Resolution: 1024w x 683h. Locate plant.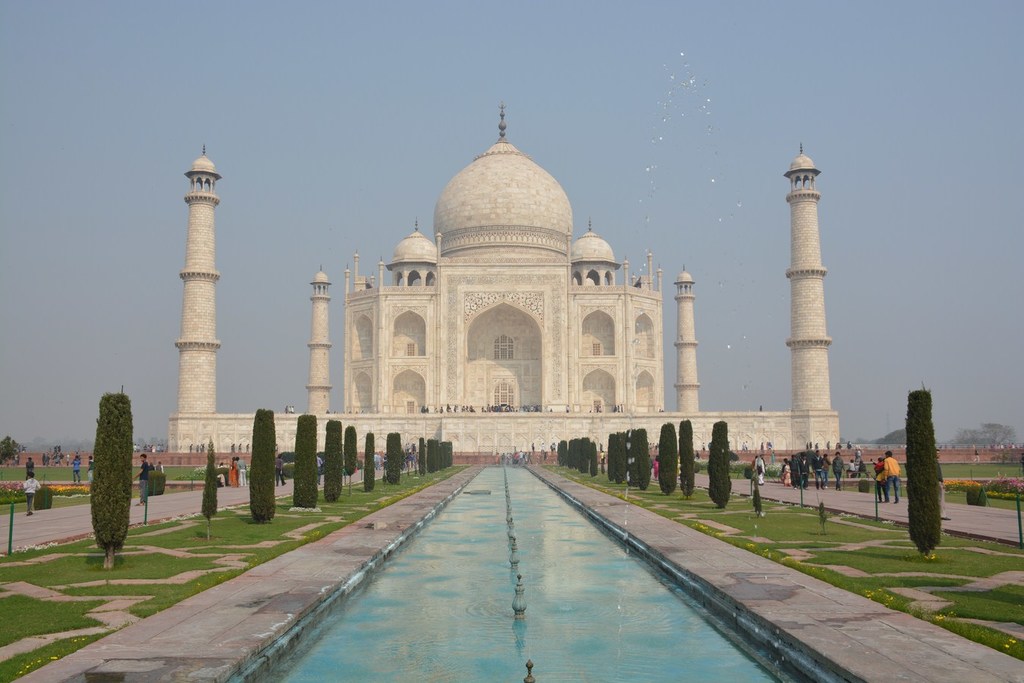
(left=718, top=457, right=754, bottom=482).
